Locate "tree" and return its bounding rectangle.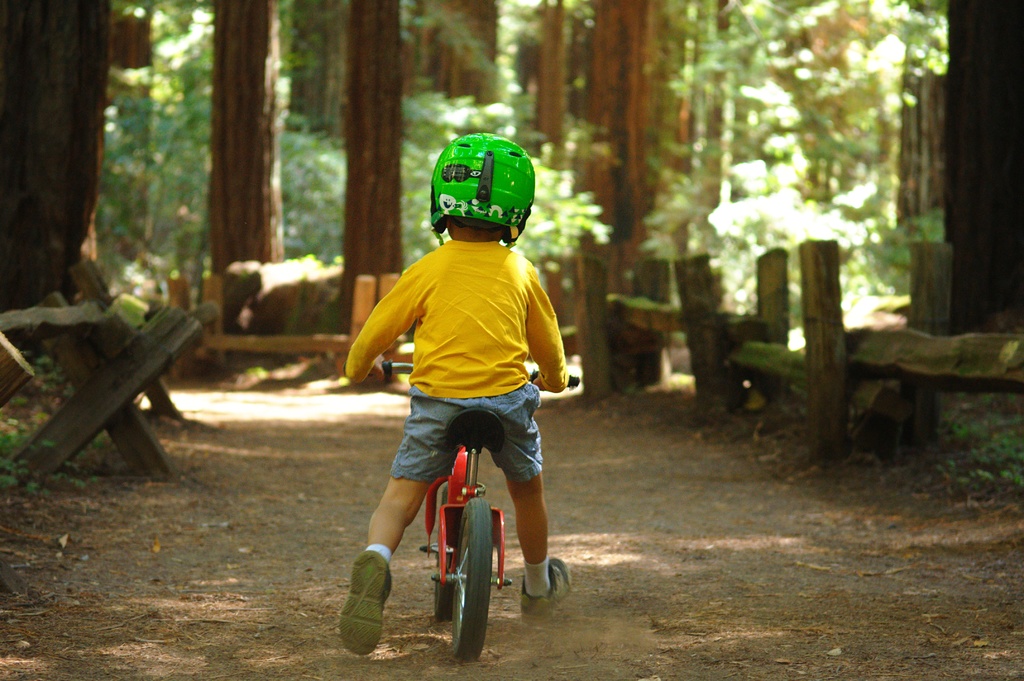
588, 0, 658, 309.
